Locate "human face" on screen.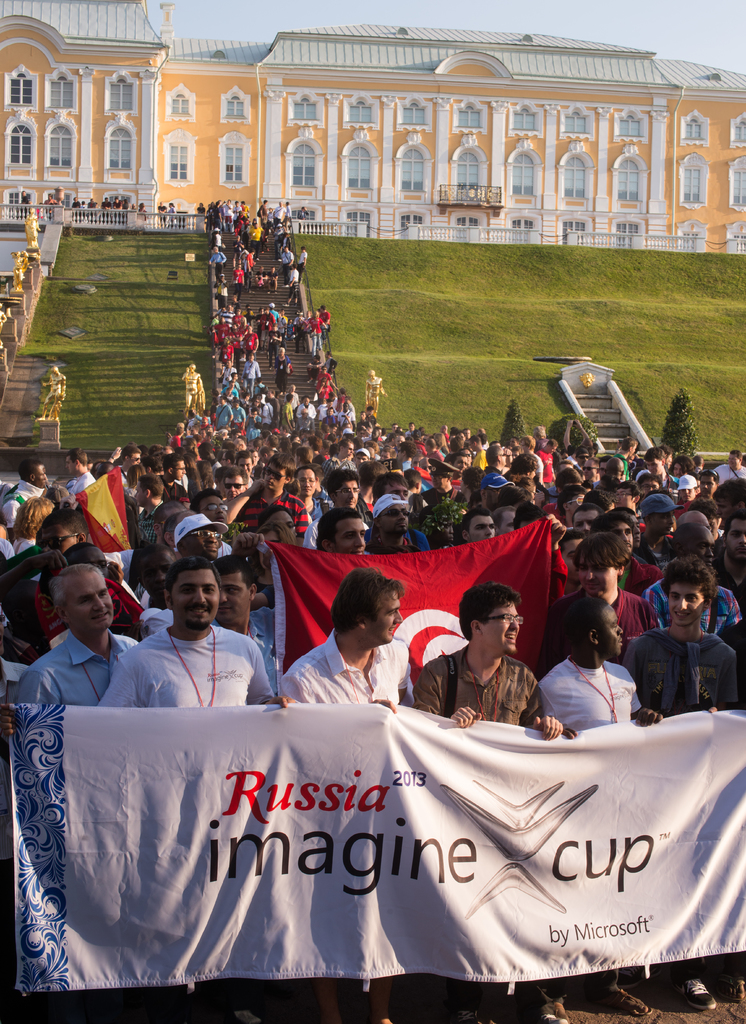
On screen at bbox(579, 554, 621, 593).
